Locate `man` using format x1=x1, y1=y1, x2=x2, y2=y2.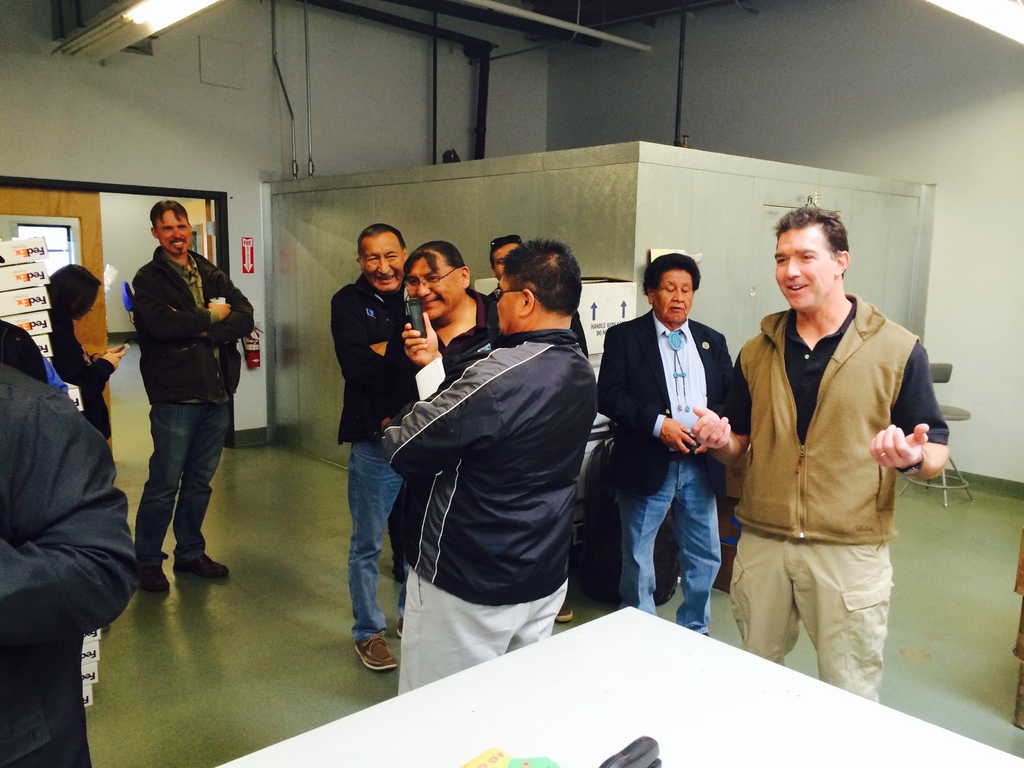
x1=718, y1=198, x2=934, y2=694.
